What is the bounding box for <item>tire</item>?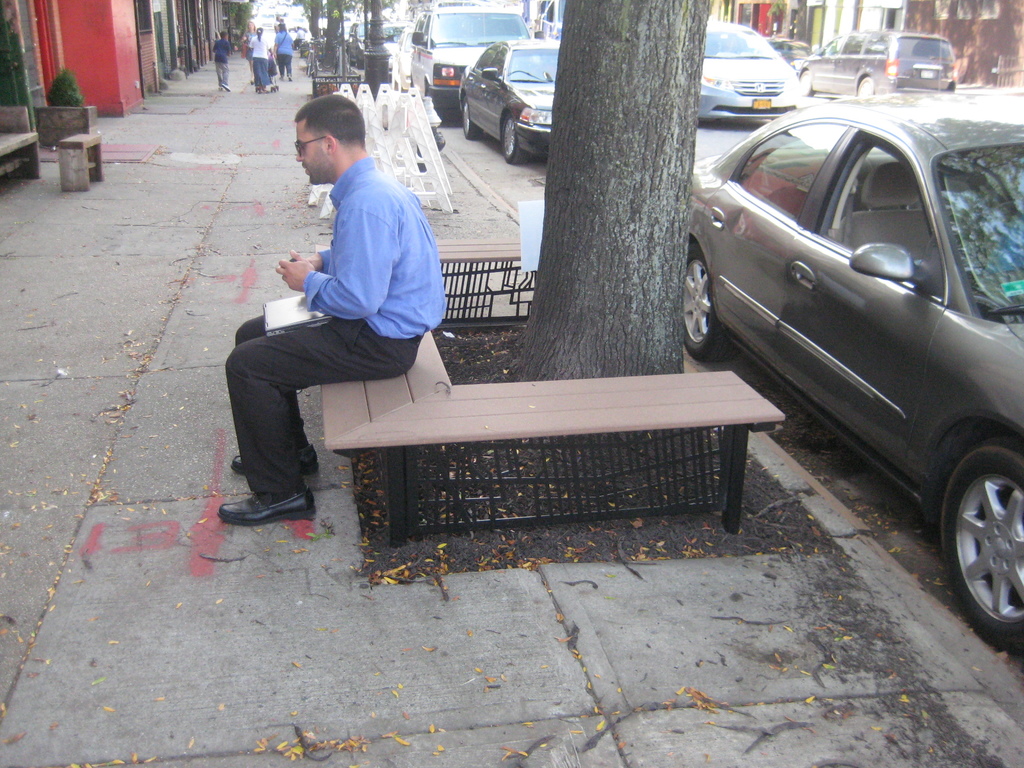
(x1=795, y1=69, x2=812, y2=99).
